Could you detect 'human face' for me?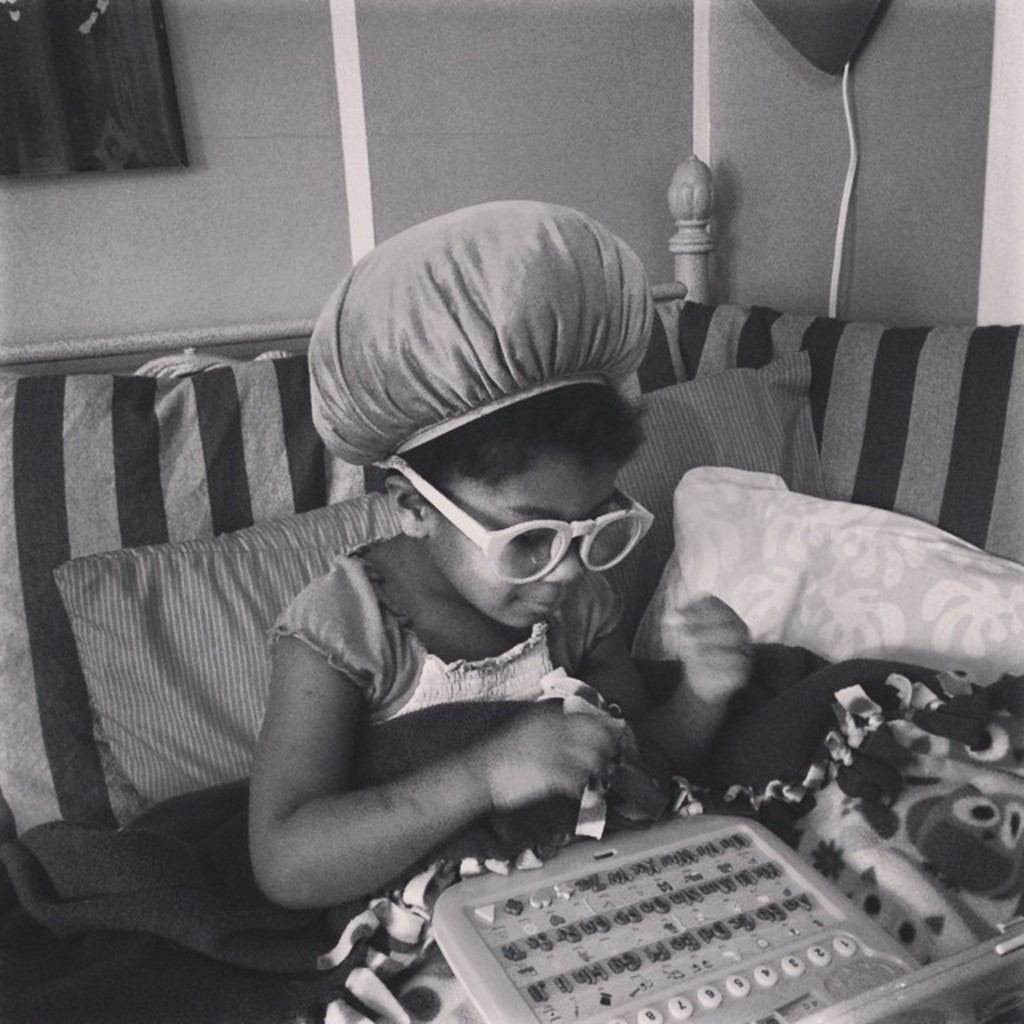
Detection result: [x1=426, y1=438, x2=621, y2=629].
